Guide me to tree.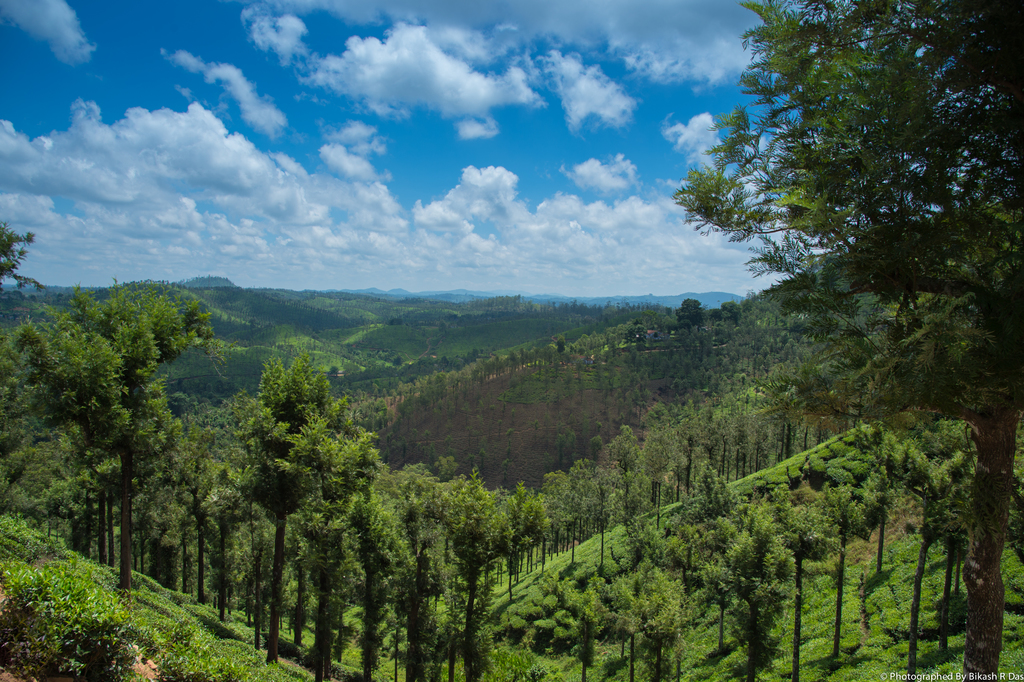
Guidance: 572 321 639 357.
